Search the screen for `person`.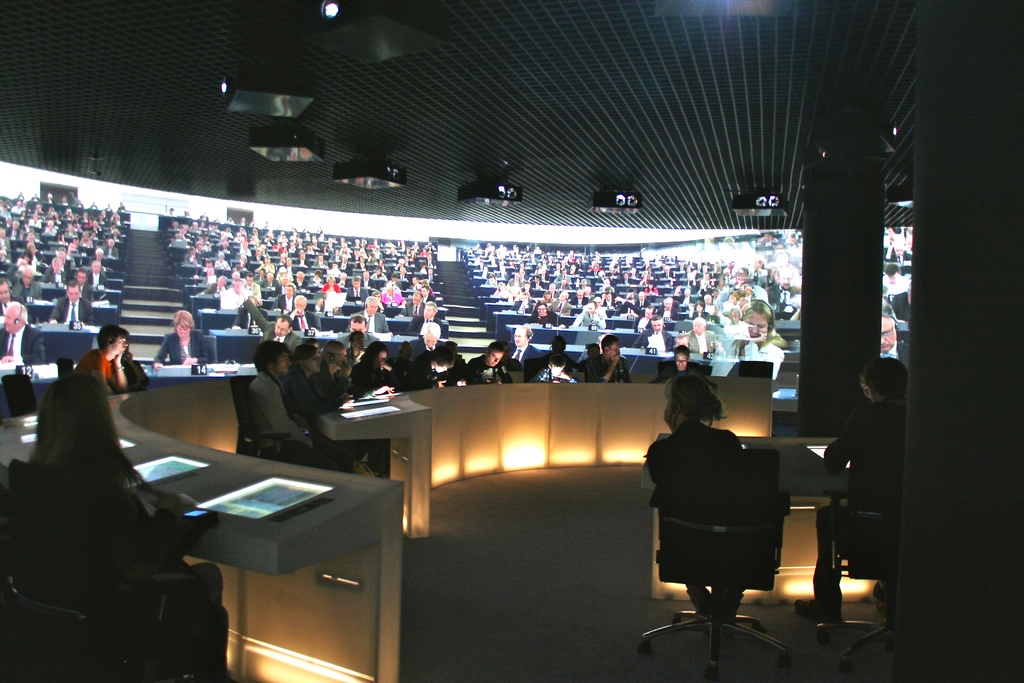
Found at box(685, 318, 722, 353).
